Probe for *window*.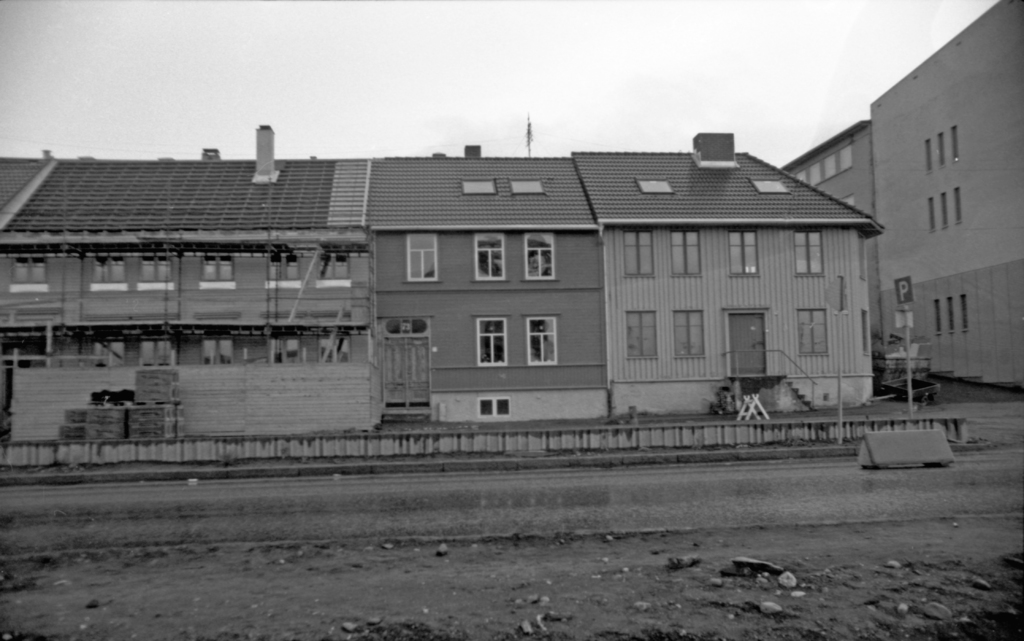
Probe result: rect(839, 138, 852, 172).
